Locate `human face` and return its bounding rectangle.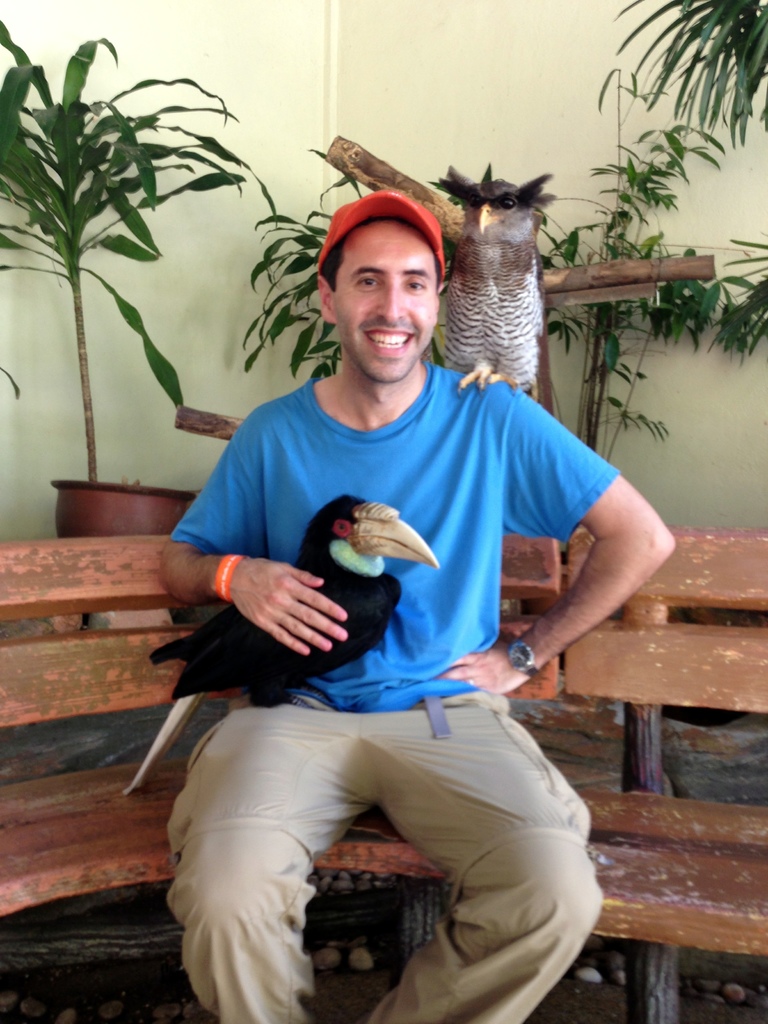
(333,218,438,383).
